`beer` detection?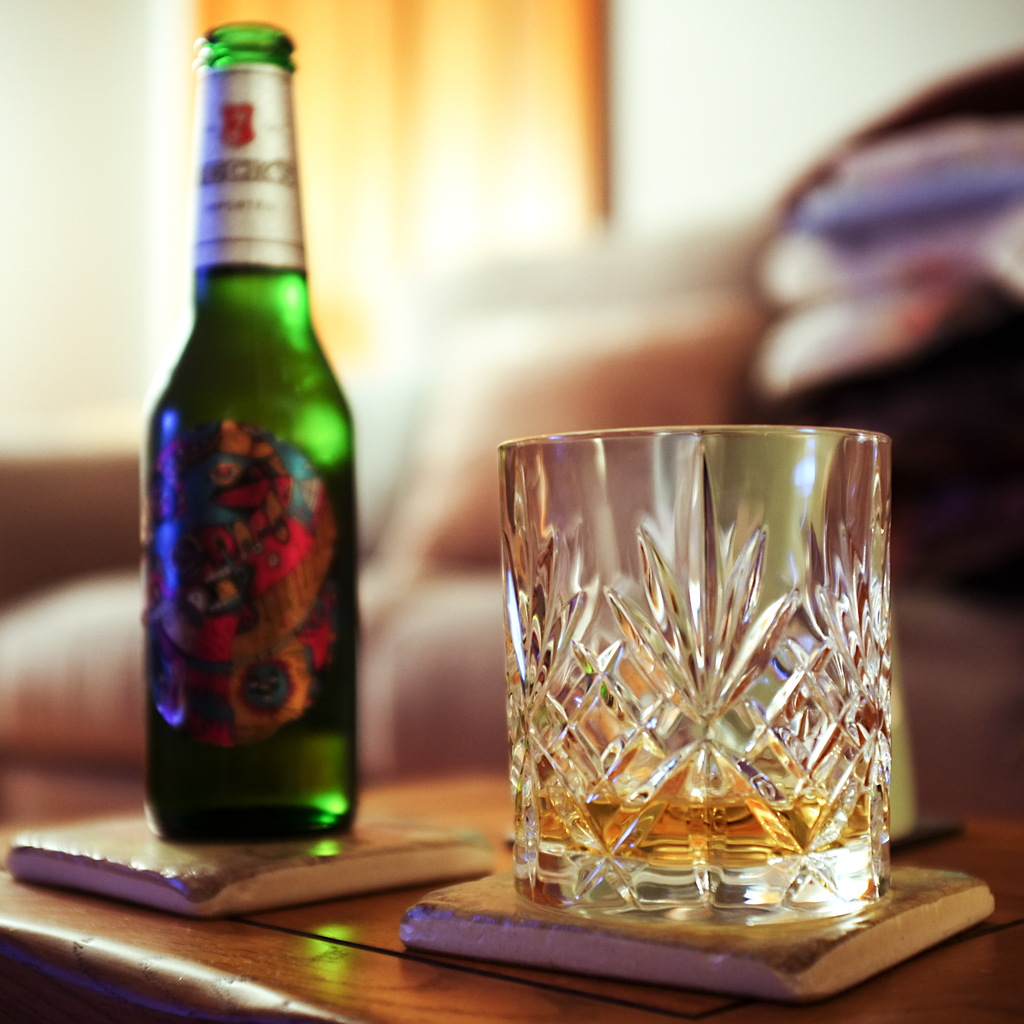
left=143, top=10, right=369, bottom=858
